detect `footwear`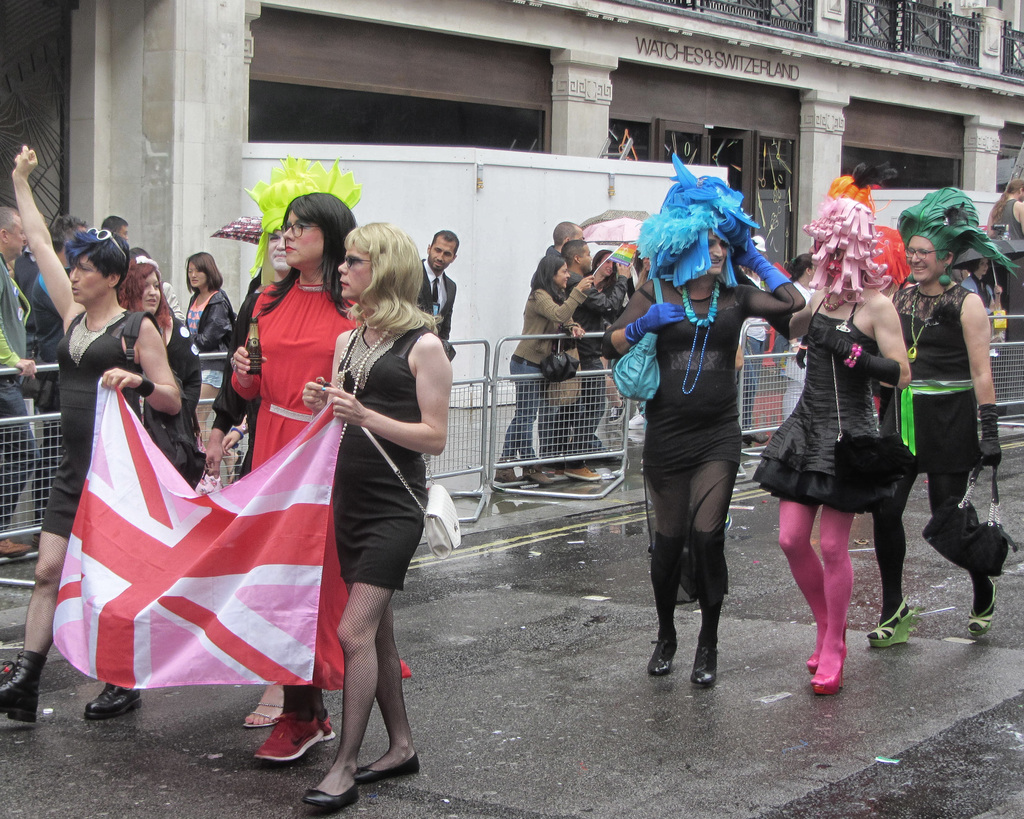
554 467 599 481
